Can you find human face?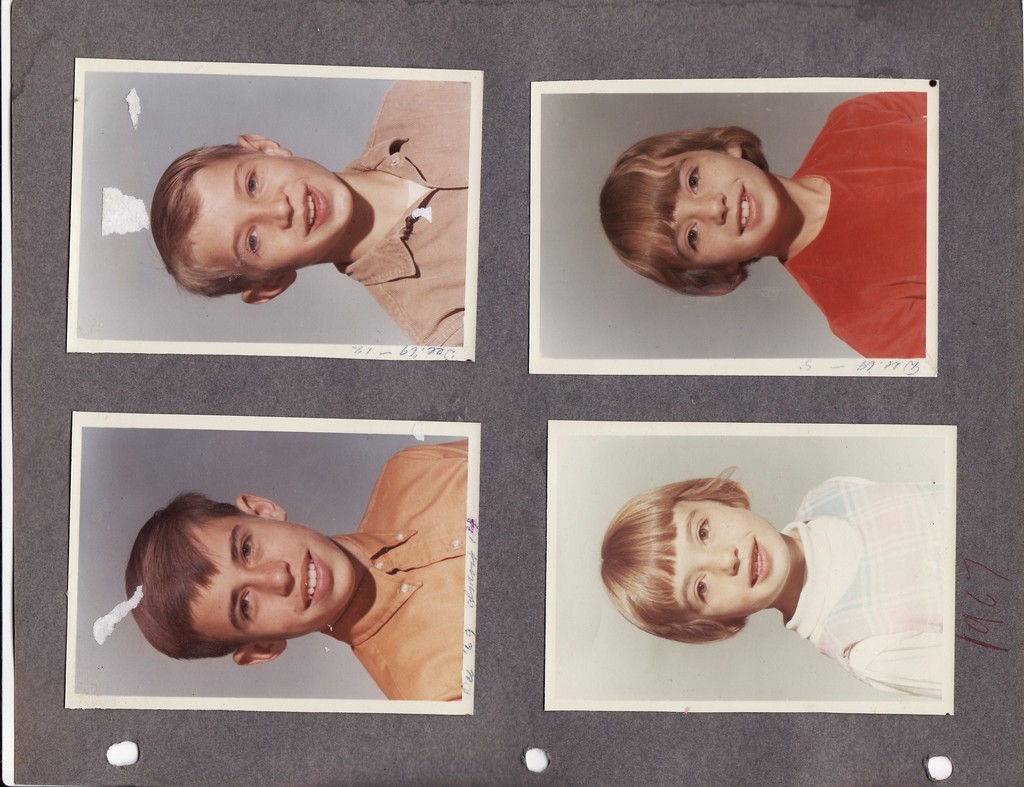
Yes, bounding box: x1=186, y1=507, x2=357, y2=640.
